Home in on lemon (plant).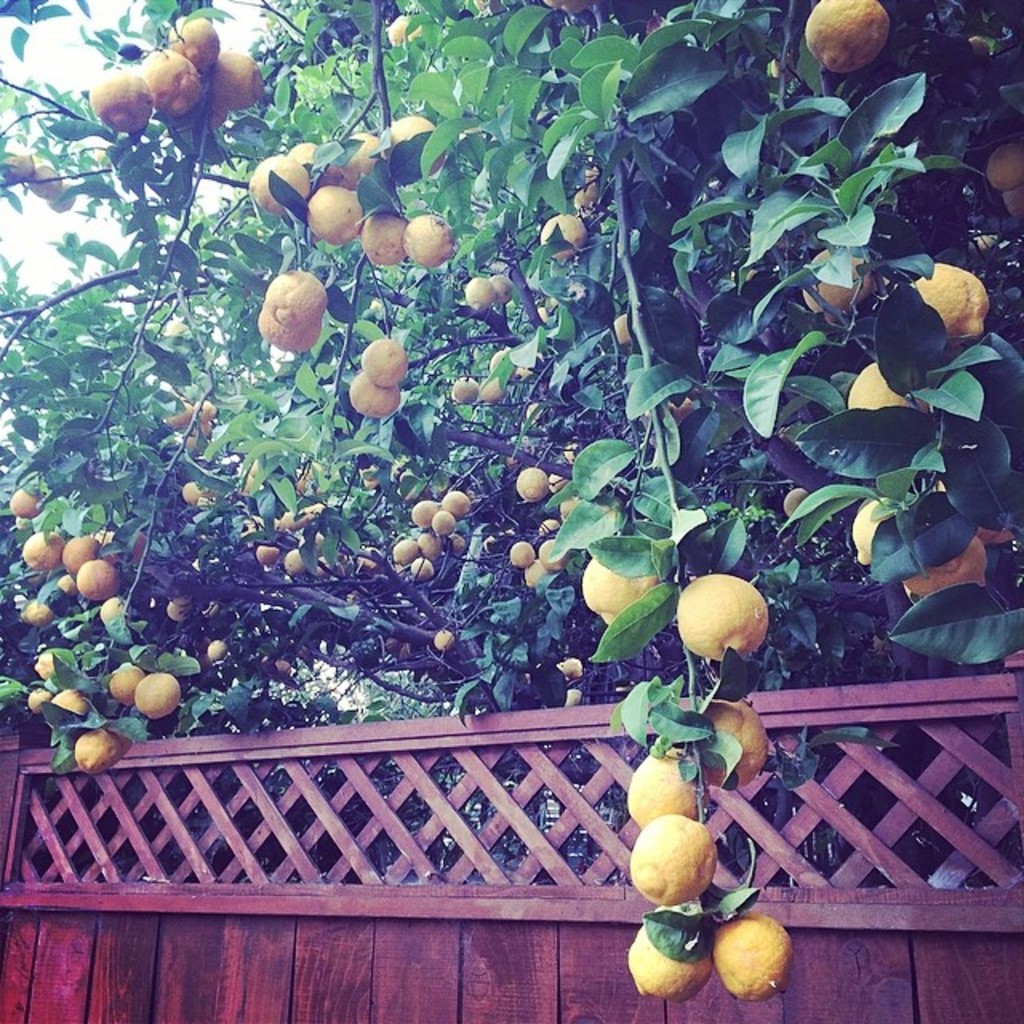
Homed in at 435,629,454,651.
